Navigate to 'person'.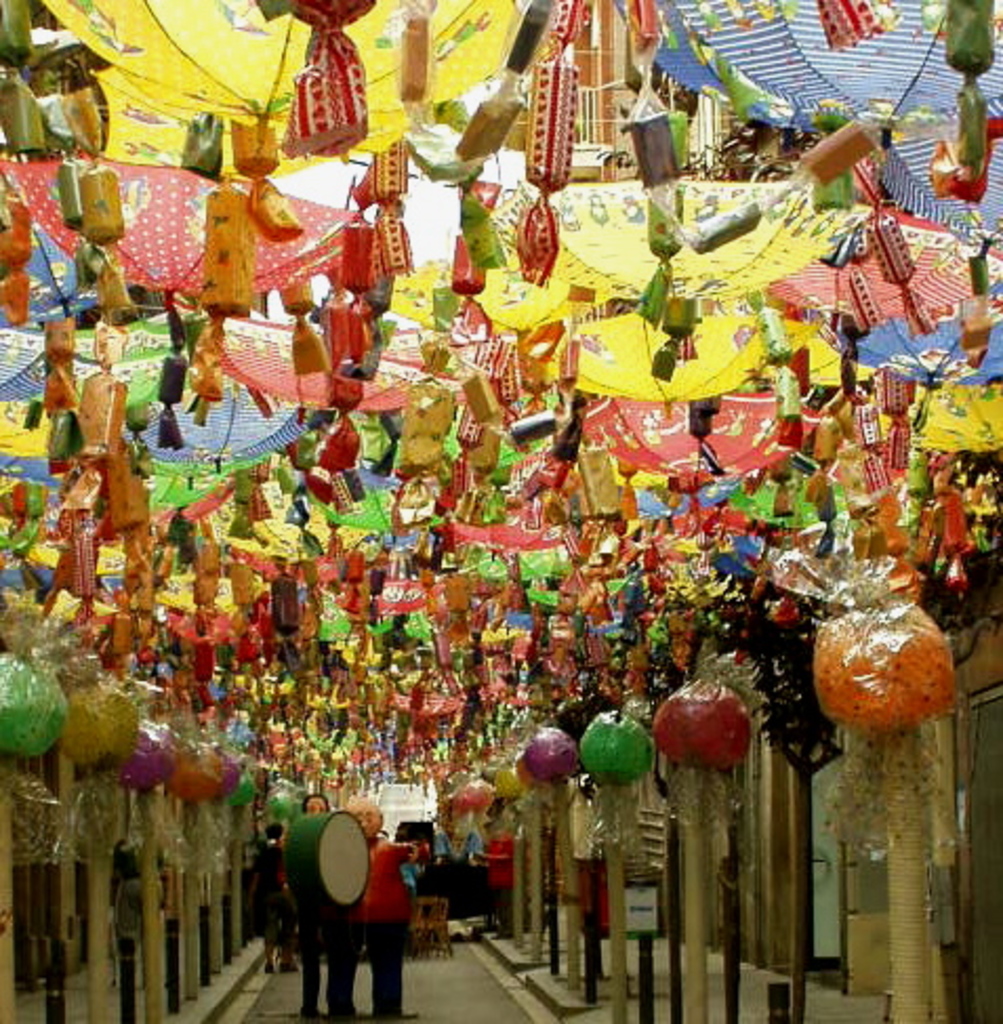
Navigation target: region(347, 797, 410, 1022).
